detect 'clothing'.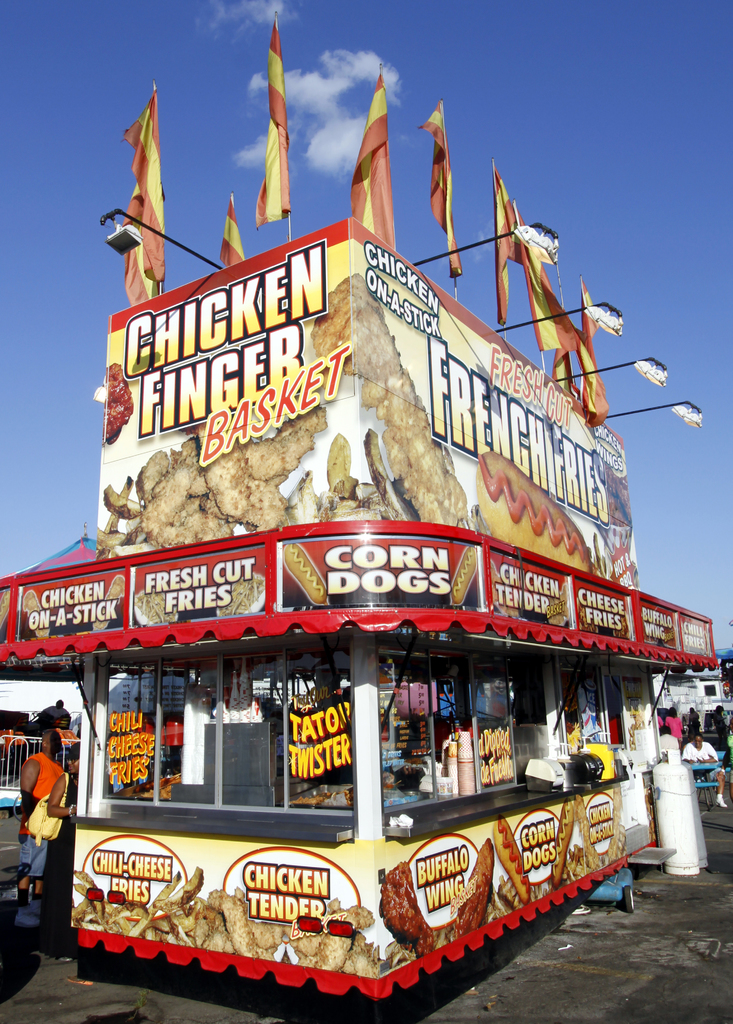
Detected at bbox(27, 755, 55, 907).
